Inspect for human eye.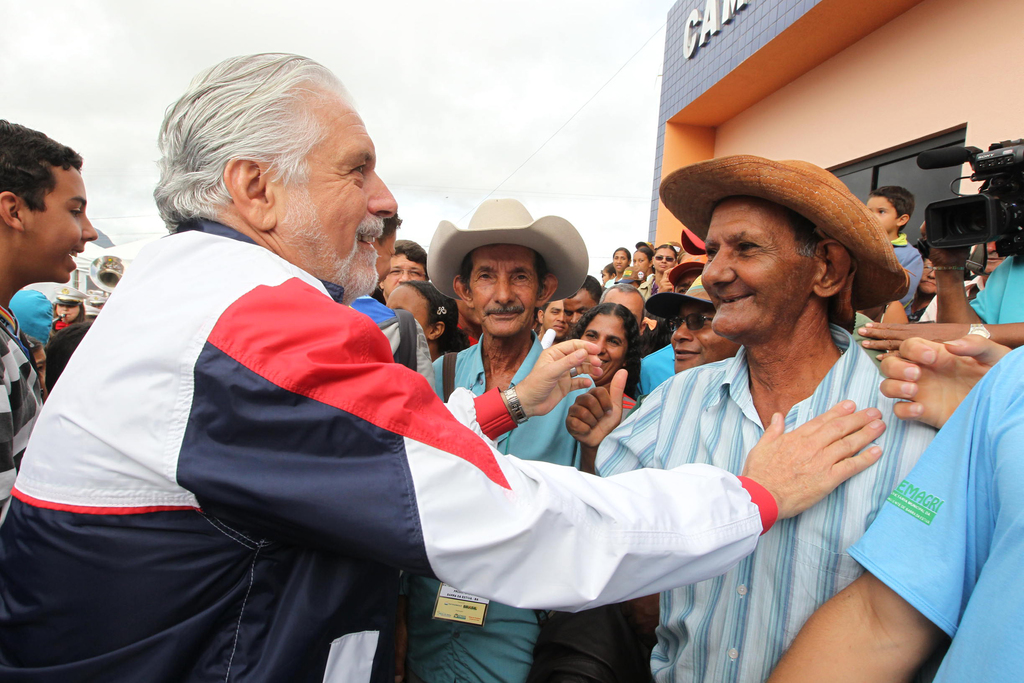
Inspection: (left=514, top=270, right=529, bottom=284).
